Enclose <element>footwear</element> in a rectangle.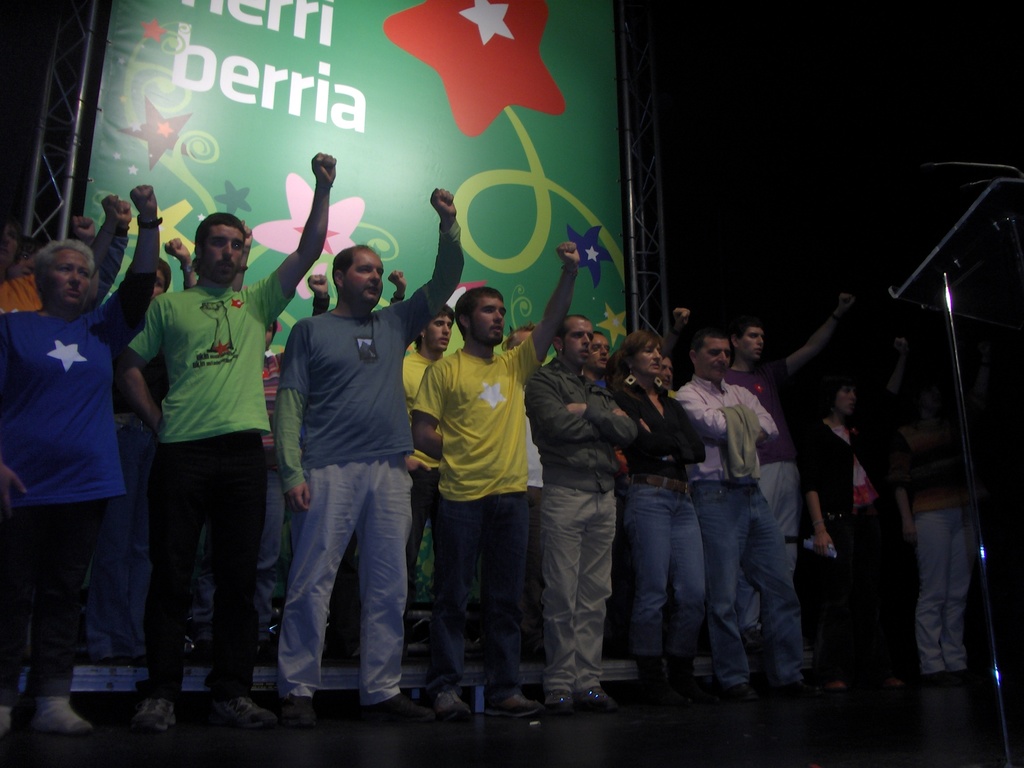
bbox(762, 675, 810, 698).
